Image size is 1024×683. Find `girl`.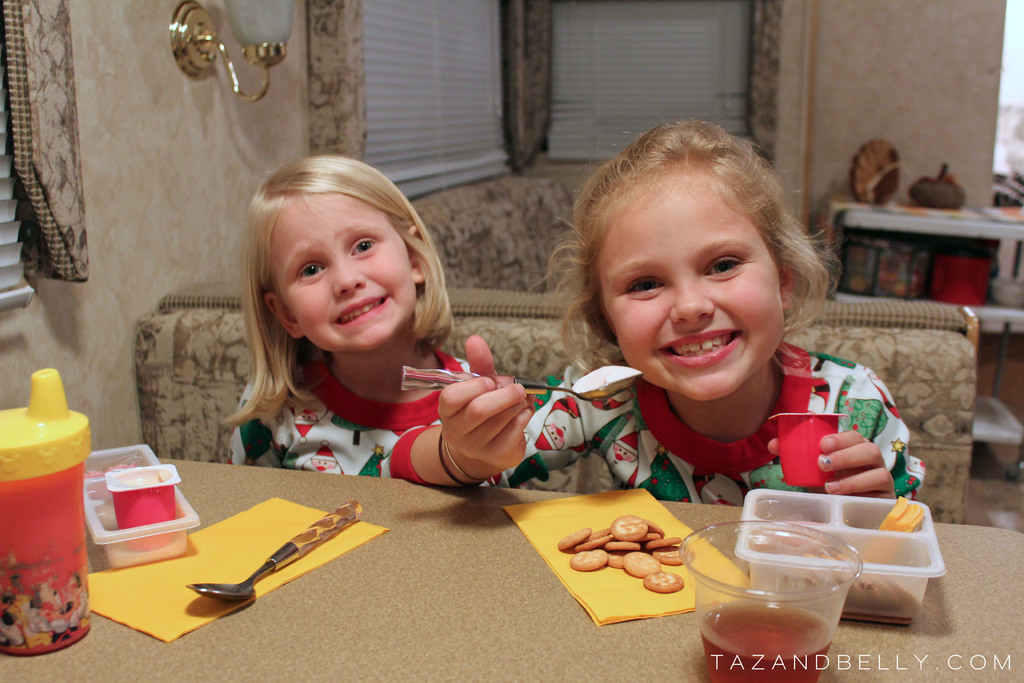
bbox=(207, 142, 489, 502).
